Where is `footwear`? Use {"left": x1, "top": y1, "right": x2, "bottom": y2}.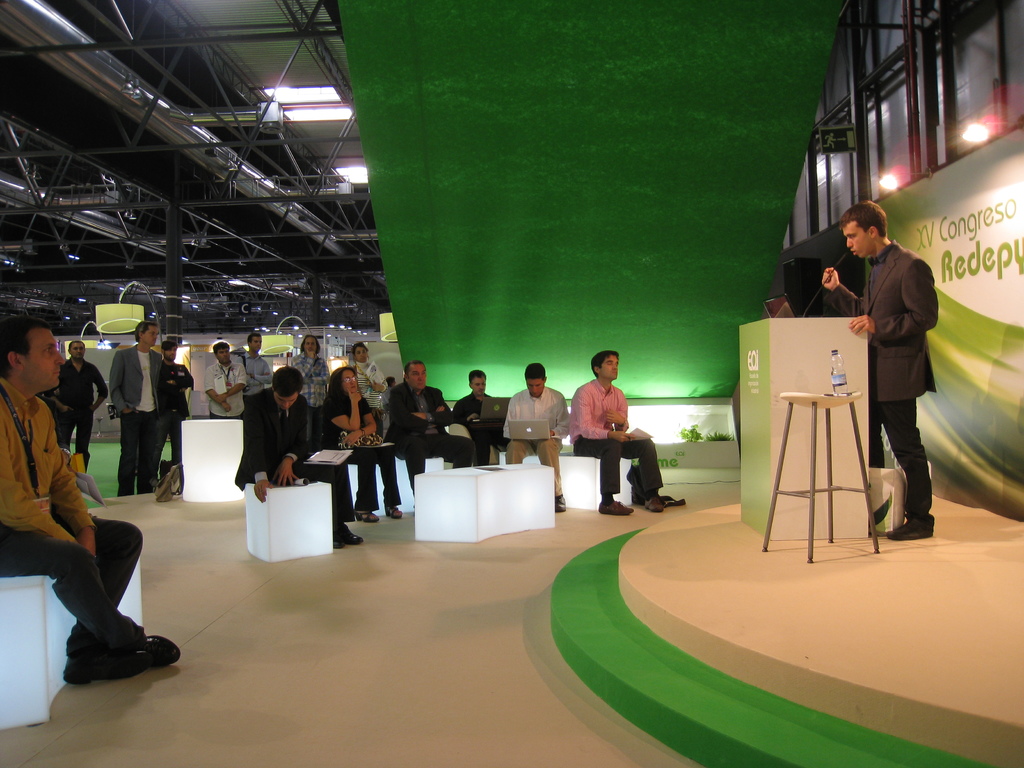
{"left": 129, "top": 630, "right": 177, "bottom": 668}.
